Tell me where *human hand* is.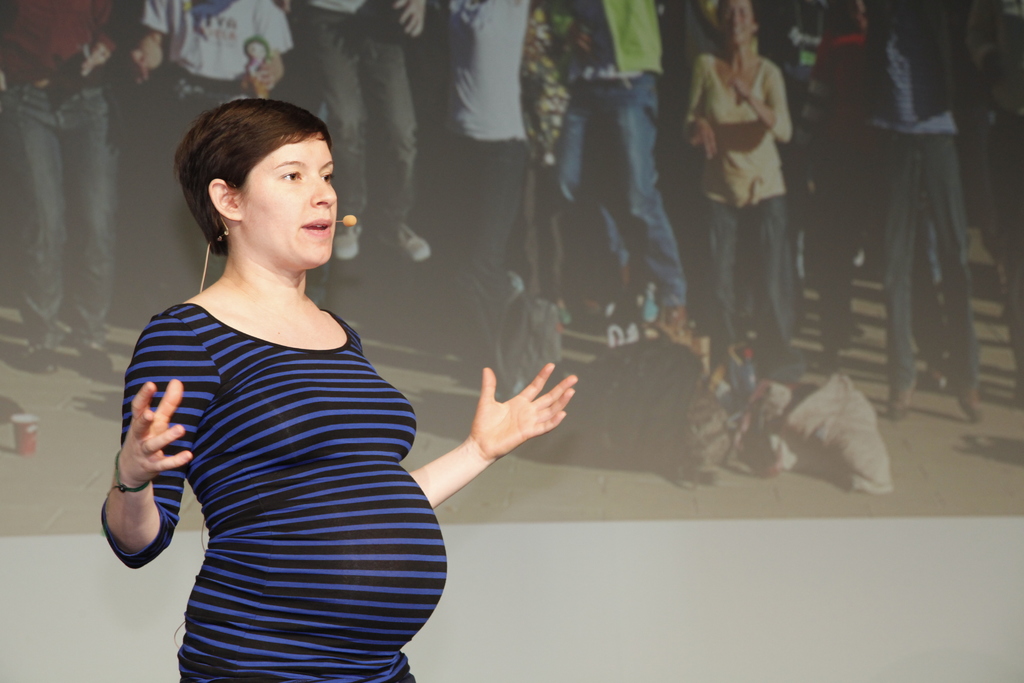
*human hand* is at bbox(689, 120, 721, 163).
